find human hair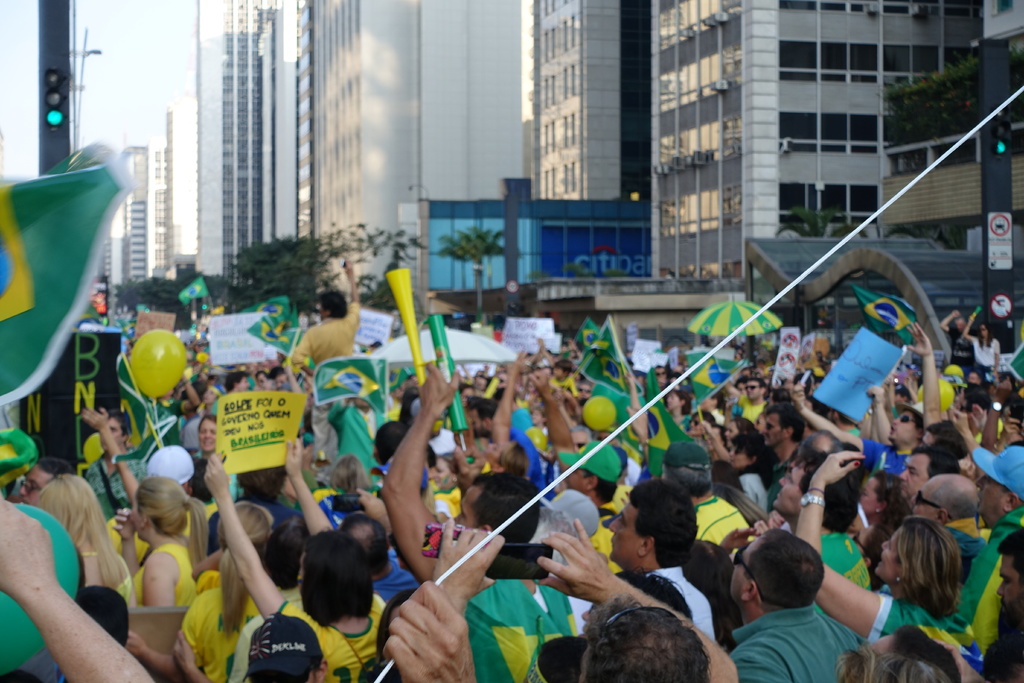
pyautogui.locateOnScreen(998, 595, 1023, 634)
